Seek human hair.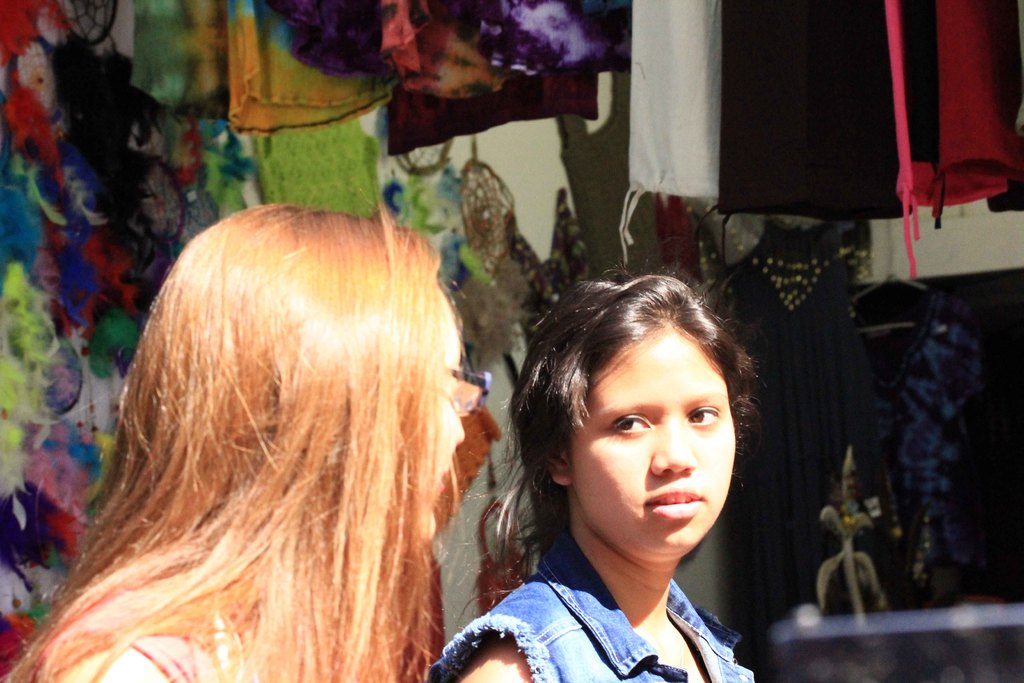
select_region(0, 199, 479, 682).
